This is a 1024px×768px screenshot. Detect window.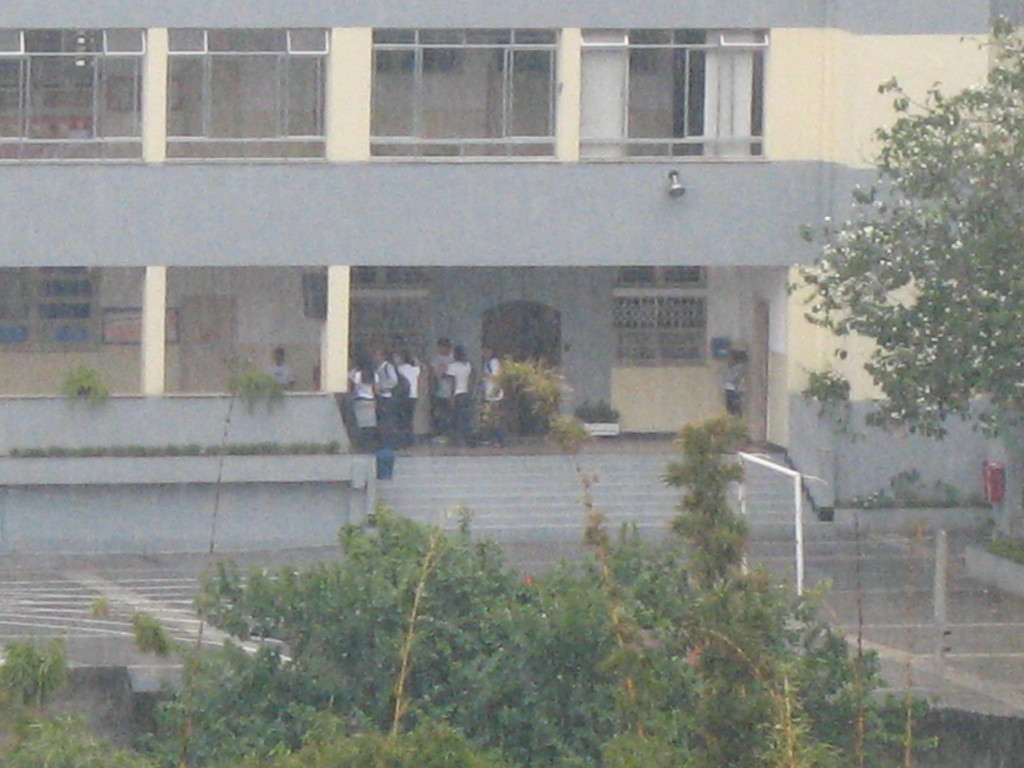
x1=0, y1=264, x2=101, y2=355.
